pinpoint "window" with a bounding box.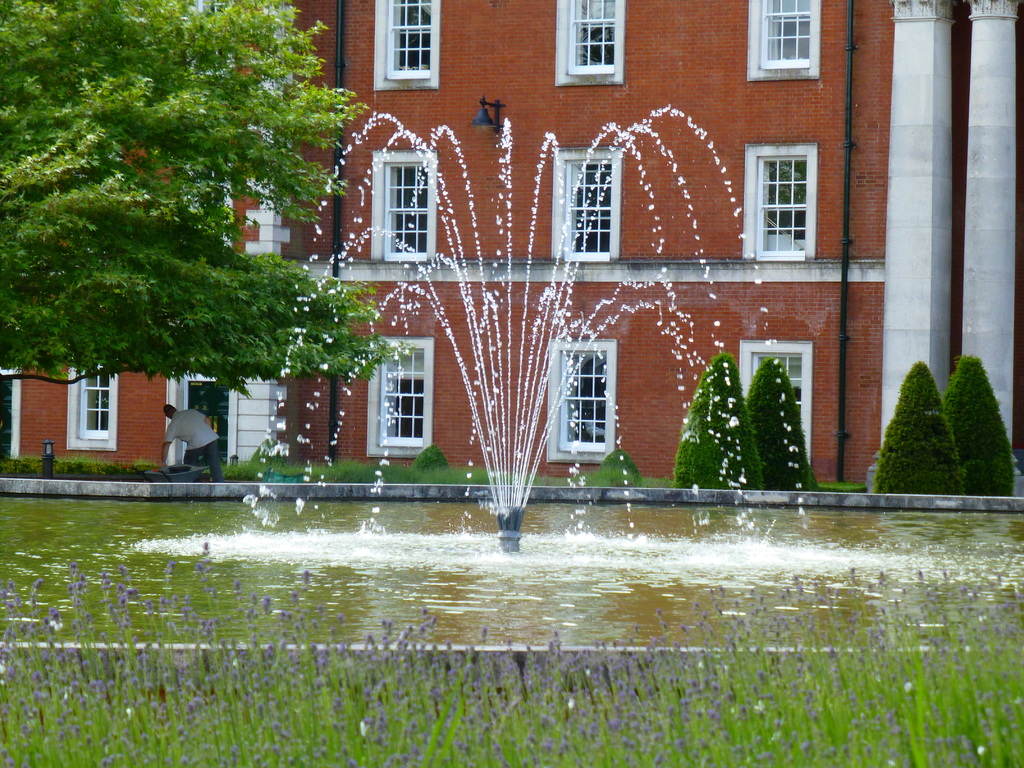
(376, 0, 442, 89).
